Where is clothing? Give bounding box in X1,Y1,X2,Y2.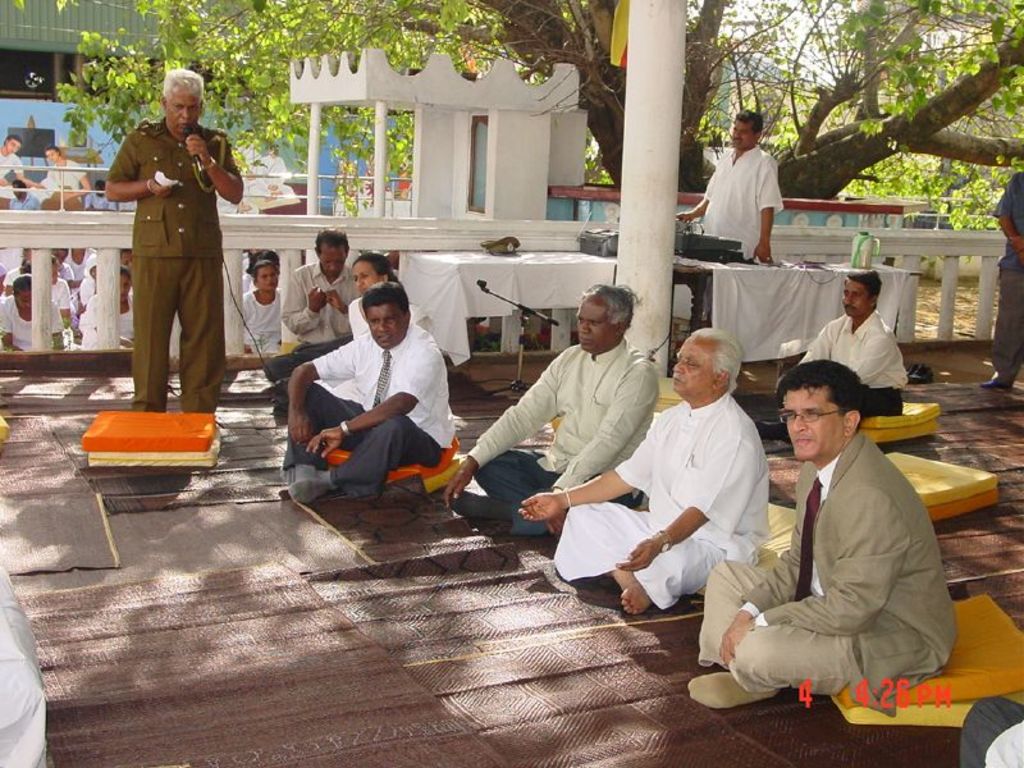
264,256,361,411.
